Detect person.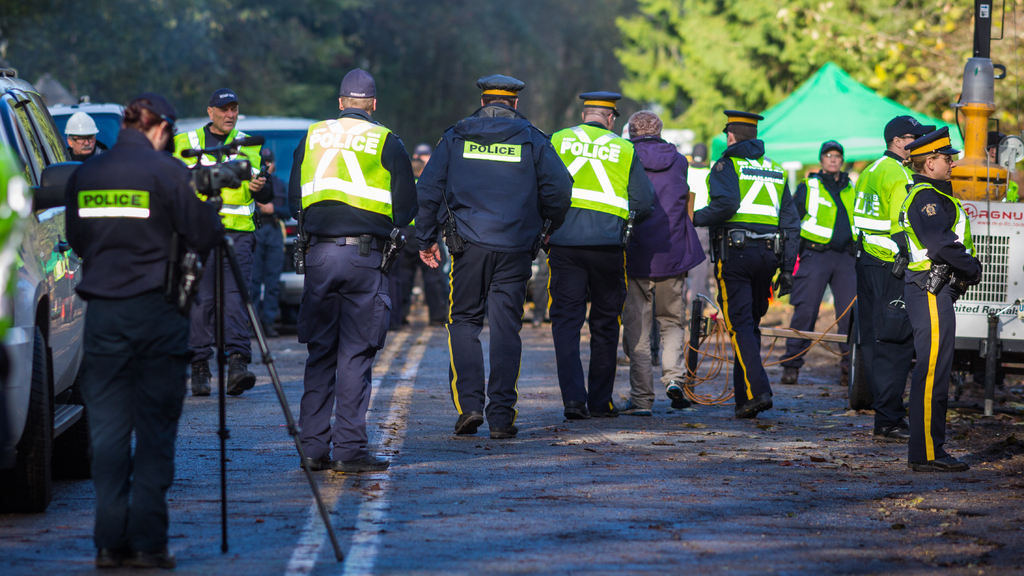
Detected at BBox(715, 97, 793, 428).
